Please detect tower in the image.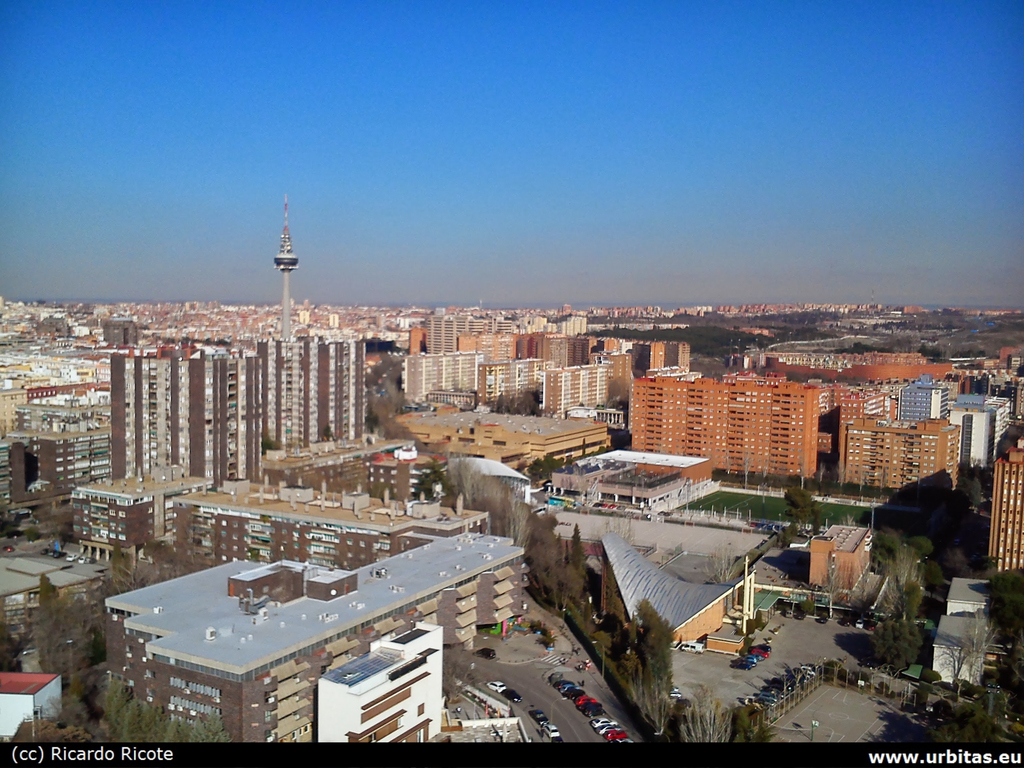
[273, 197, 300, 342].
